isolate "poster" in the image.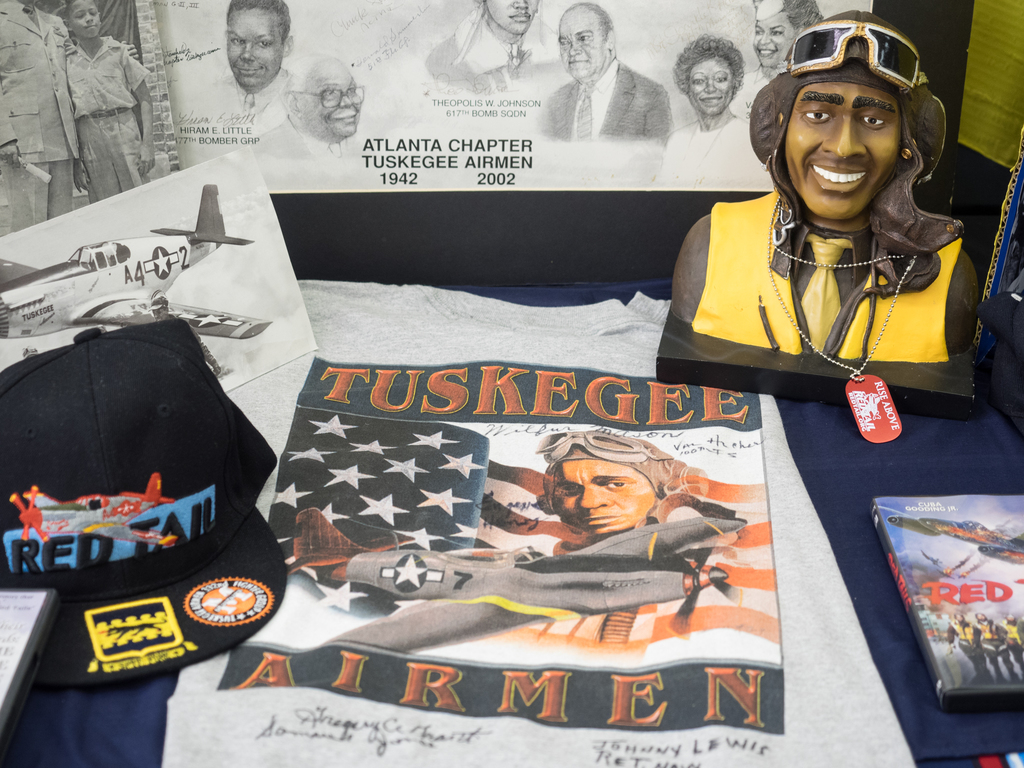
Isolated region: bbox=(875, 493, 1023, 692).
